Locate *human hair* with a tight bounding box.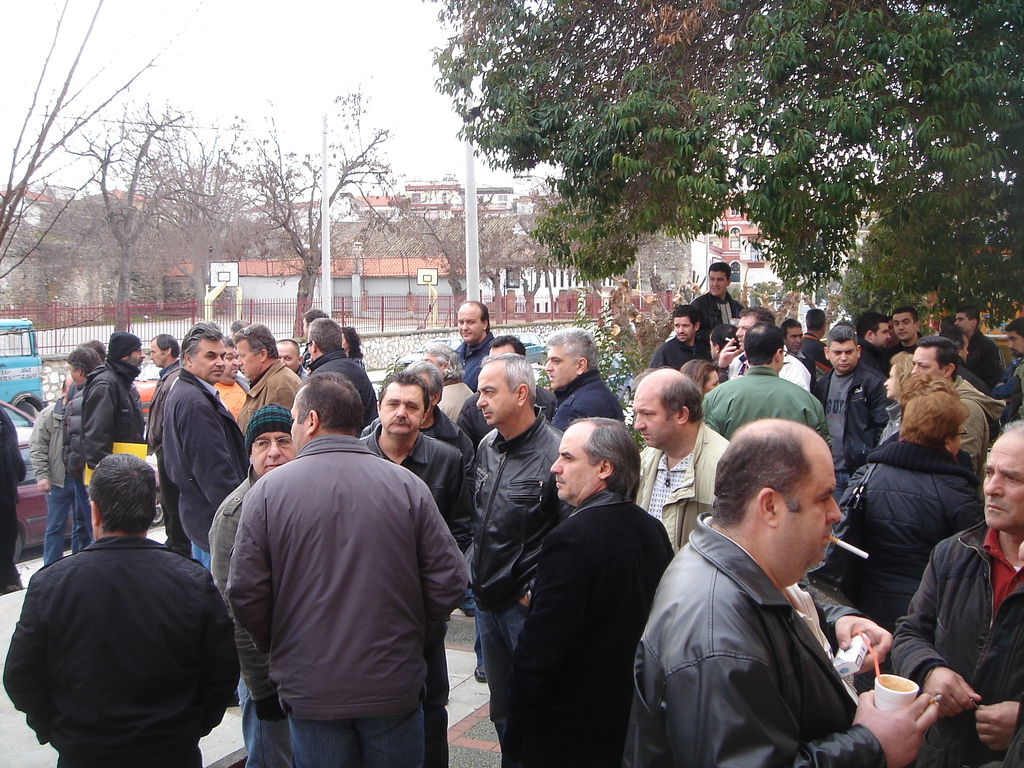
[900,373,971,450].
